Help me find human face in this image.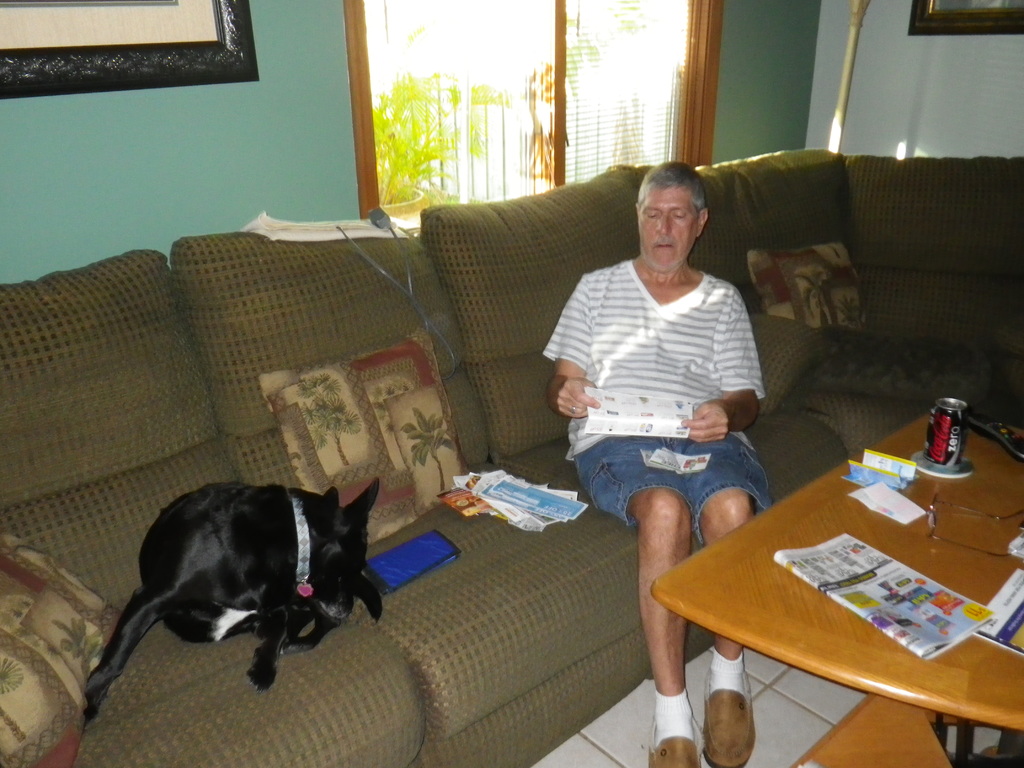
Found it: 637, 183, 700, 271.
